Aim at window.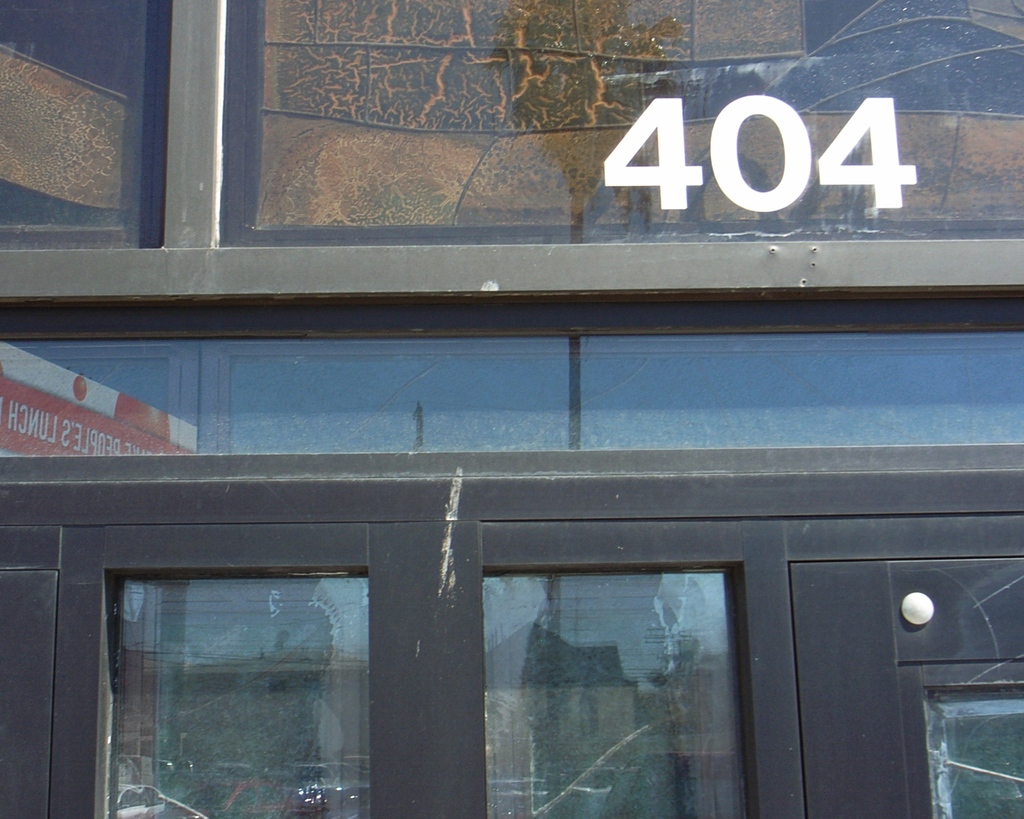
Aimed at BBox(90, 567, 369, 818).
